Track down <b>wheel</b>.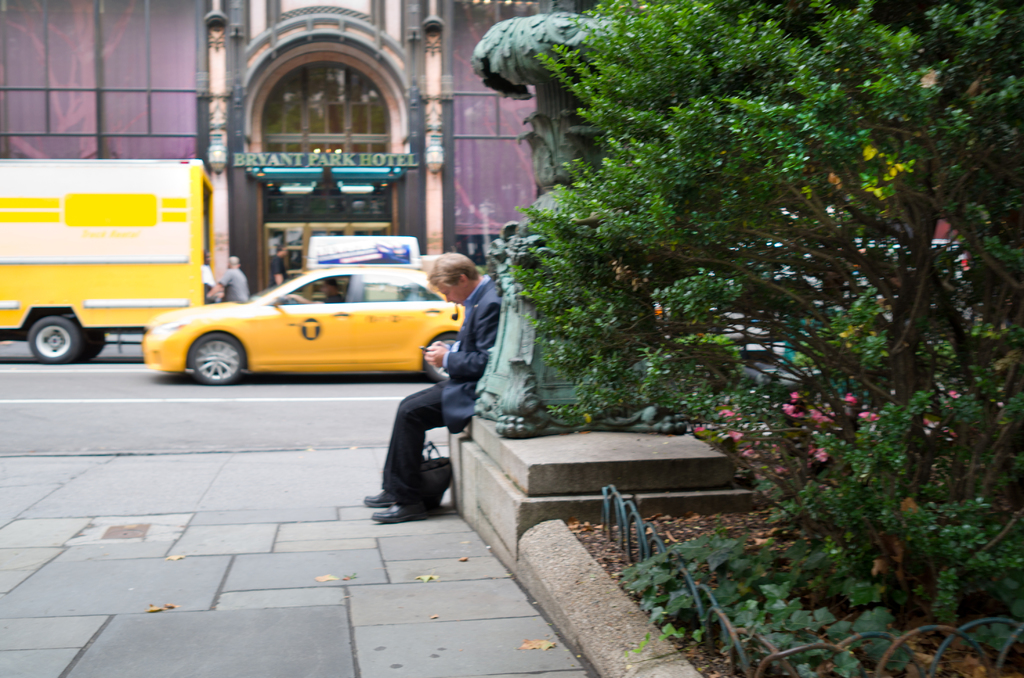
Tracked to locate(417, 332, 461, 381).
